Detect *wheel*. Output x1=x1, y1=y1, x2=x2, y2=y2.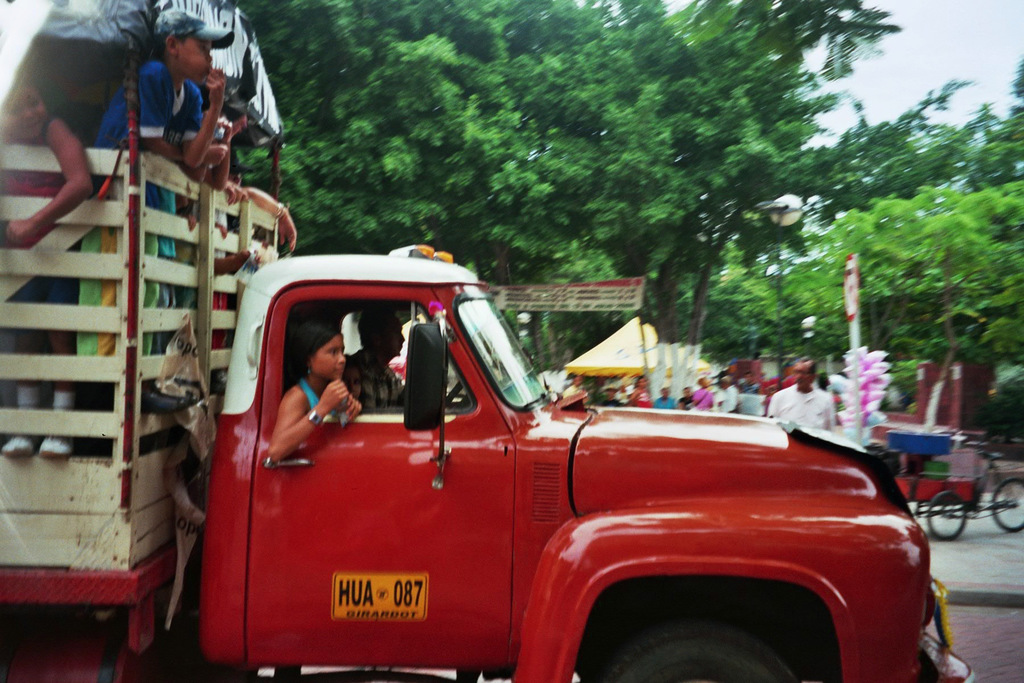
x1=593, y1=626, x2=797, y2=682.
